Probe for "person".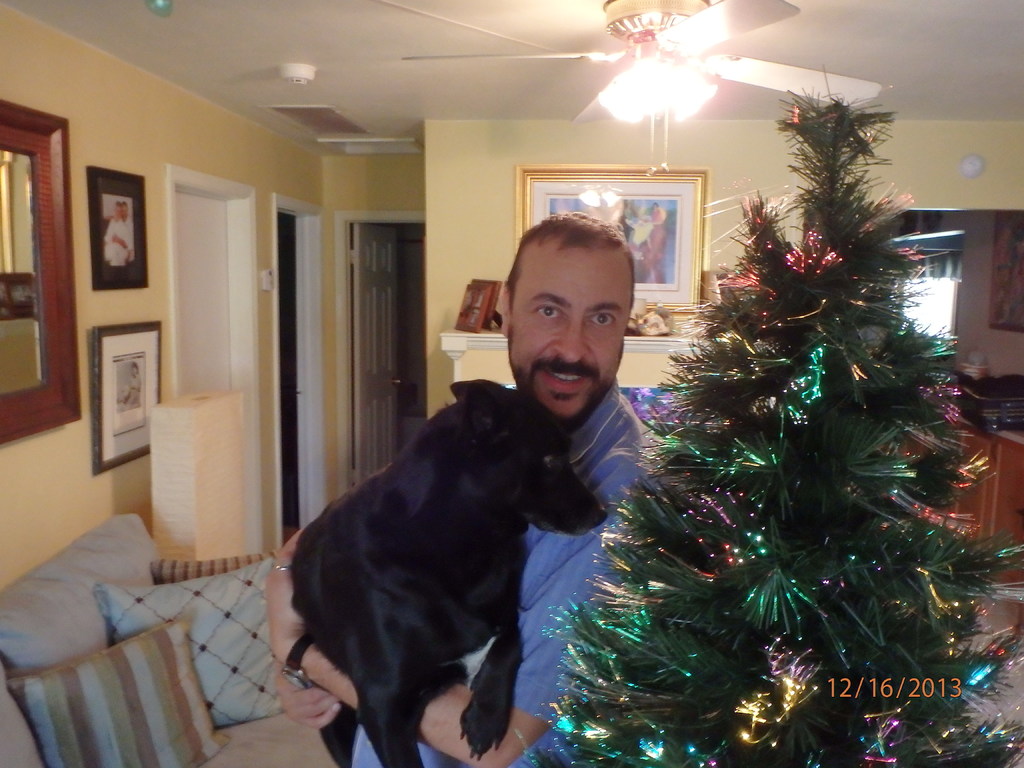
Probe result: x1=104 y1=206 x2=130 y2=264.
